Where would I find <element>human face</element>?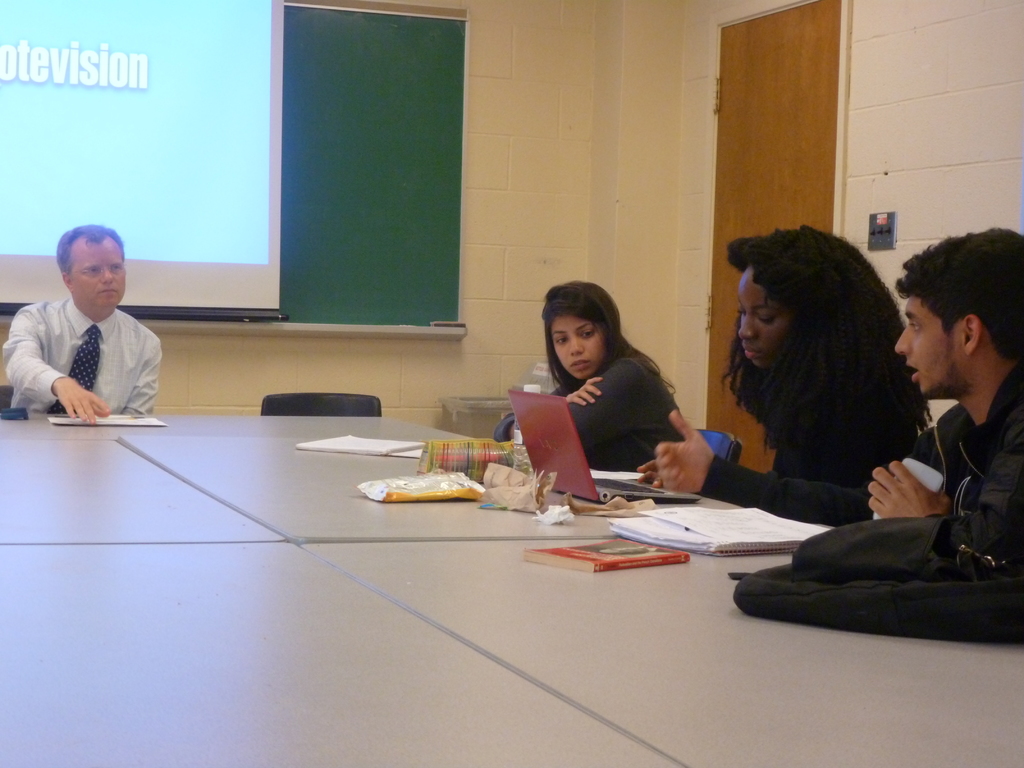
At {"x1": 551, "y1": 315, "x2": 604, "y2": 377}.
